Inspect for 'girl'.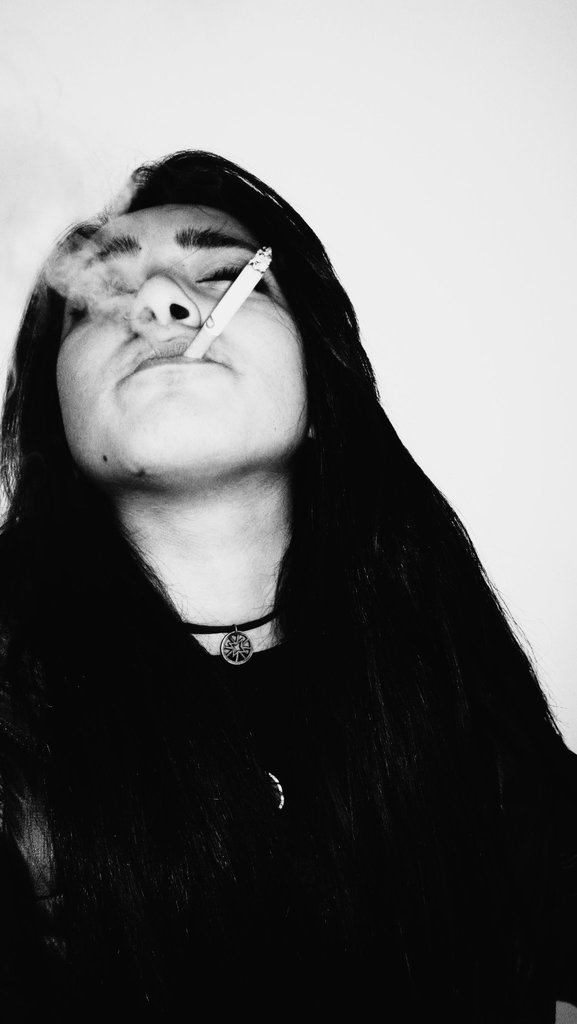
Inspection: box(0, 138, 576, 1023).
